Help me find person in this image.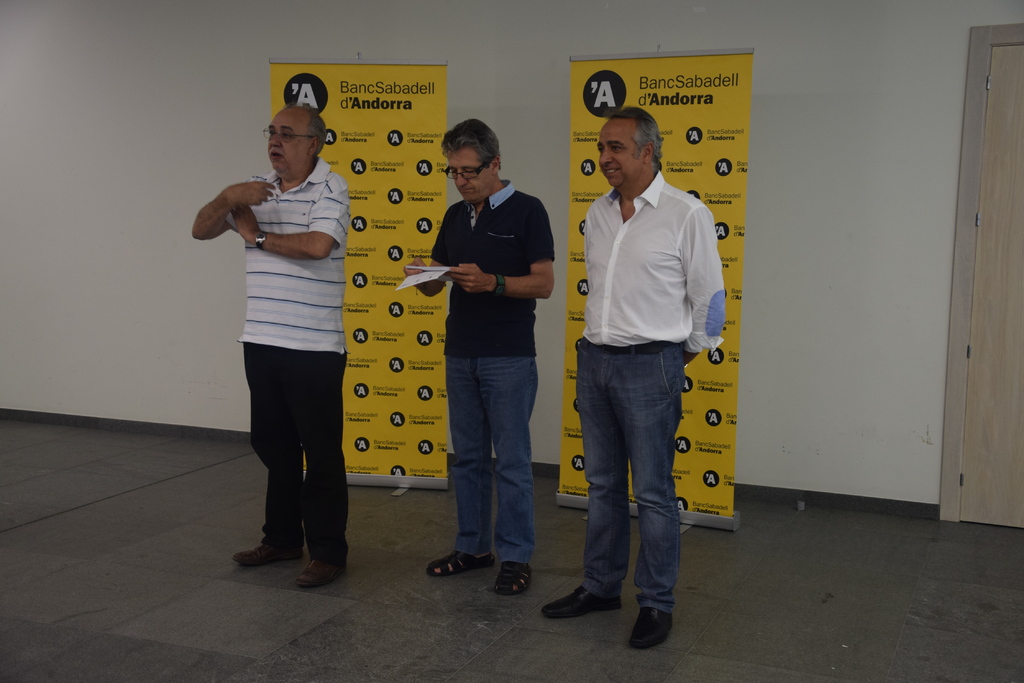
Found it: (left=403, top=118, right=557, bottom=599).
